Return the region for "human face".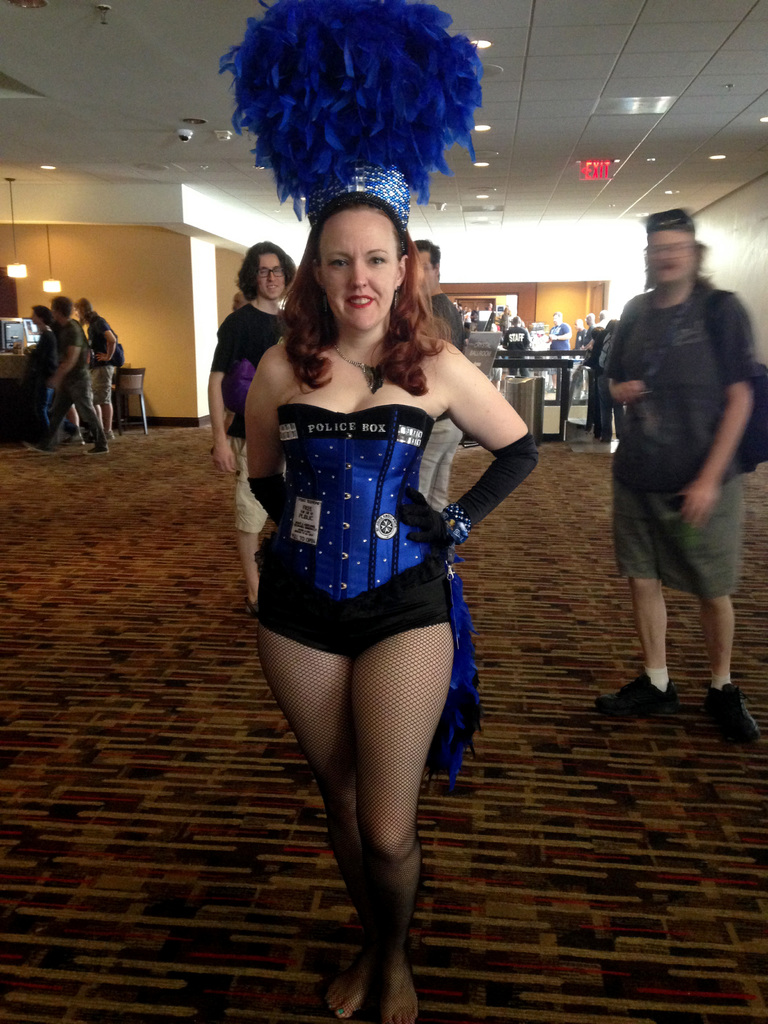
413,247,429,287.
